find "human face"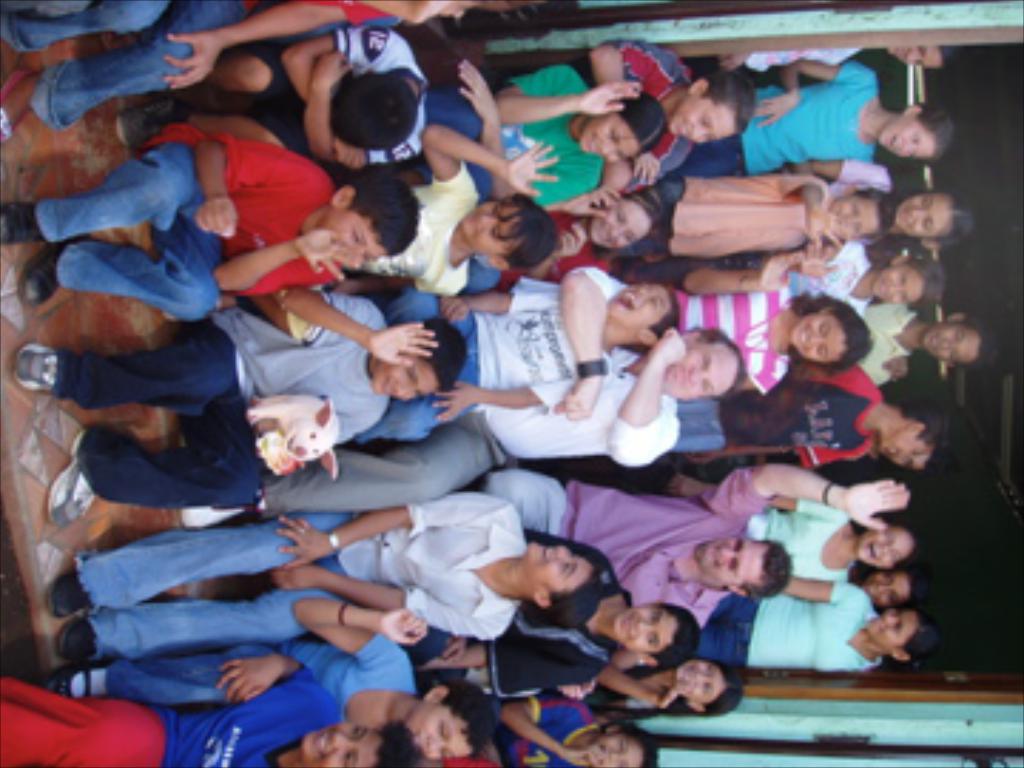
<box>458,199,521,256</box>
